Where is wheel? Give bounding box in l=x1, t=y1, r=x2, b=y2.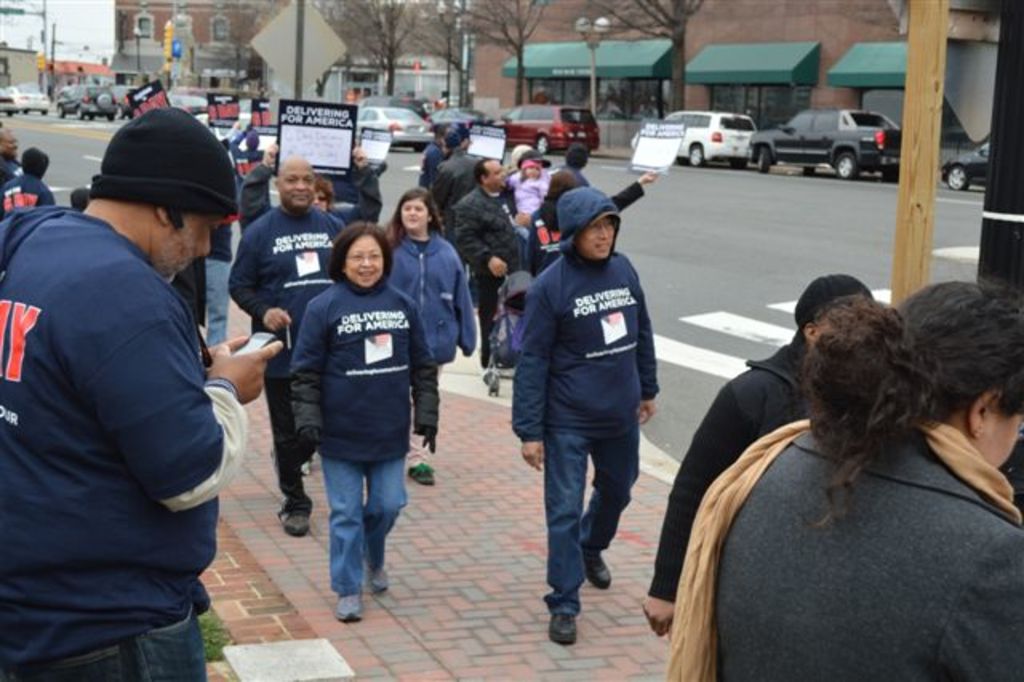
l=755, t=144, r=776, b=173.
